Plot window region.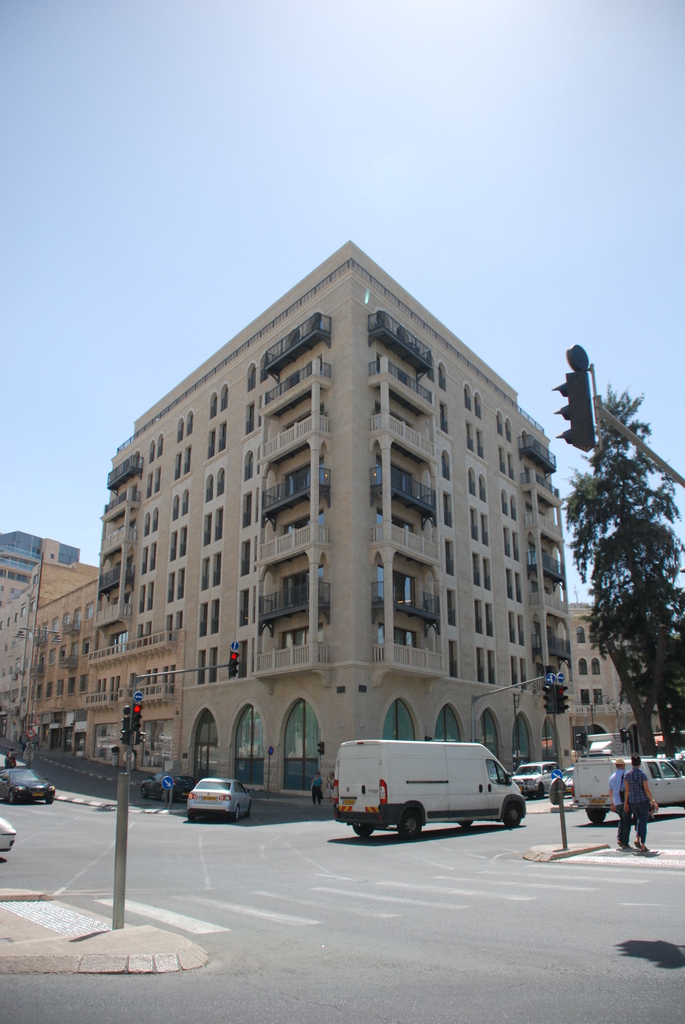
Plotted at <box>49,648,58,664</box>.
